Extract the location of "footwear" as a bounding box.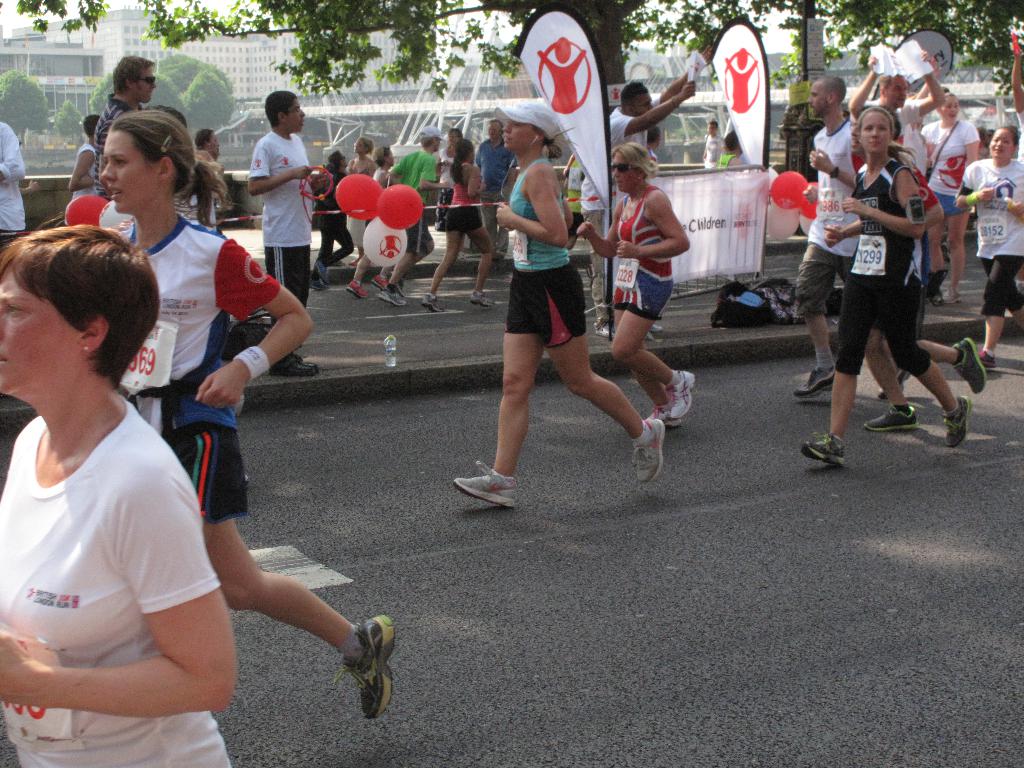
box(469, 284, 493, 308).
